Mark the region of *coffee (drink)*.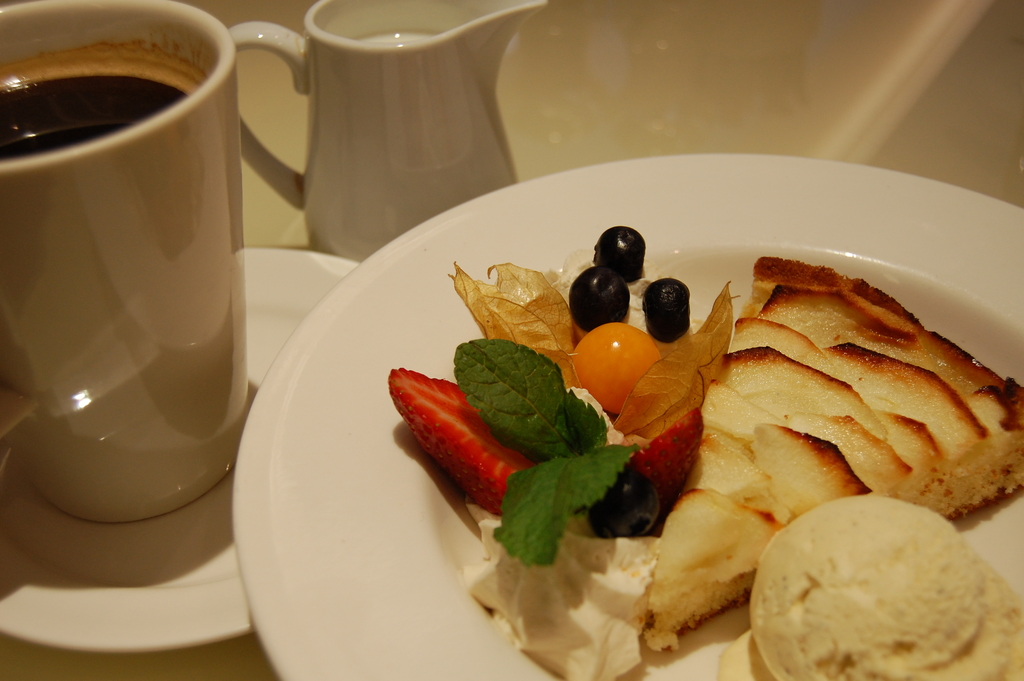
Region: rect(0, 49, 205, 156).
